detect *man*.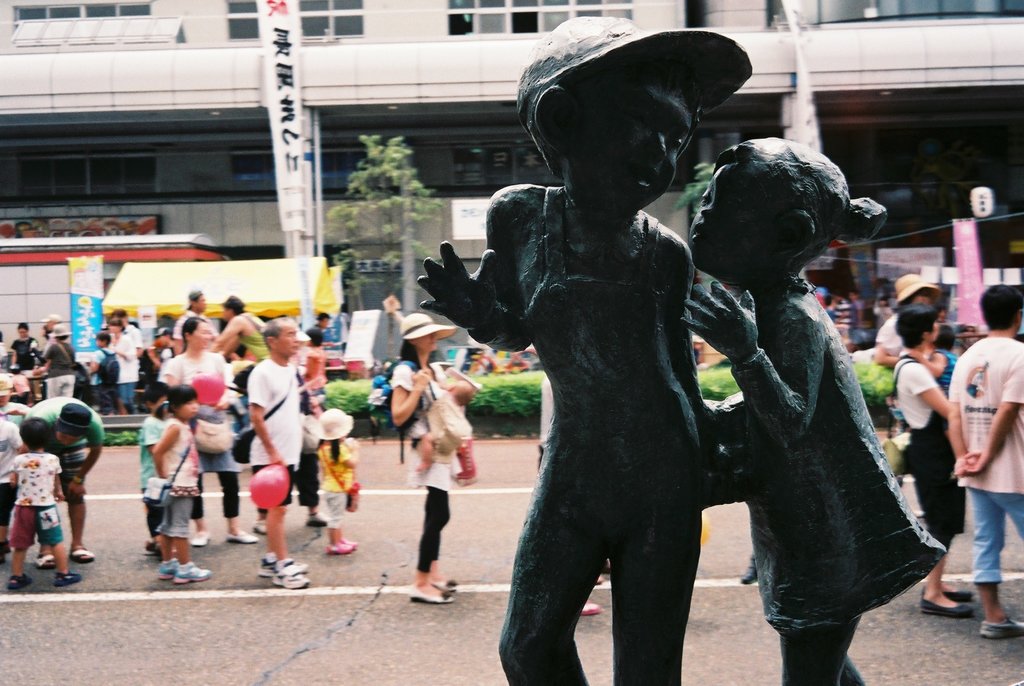
Detected at [x1=946, y1=278, x2=1023, y2=641].
